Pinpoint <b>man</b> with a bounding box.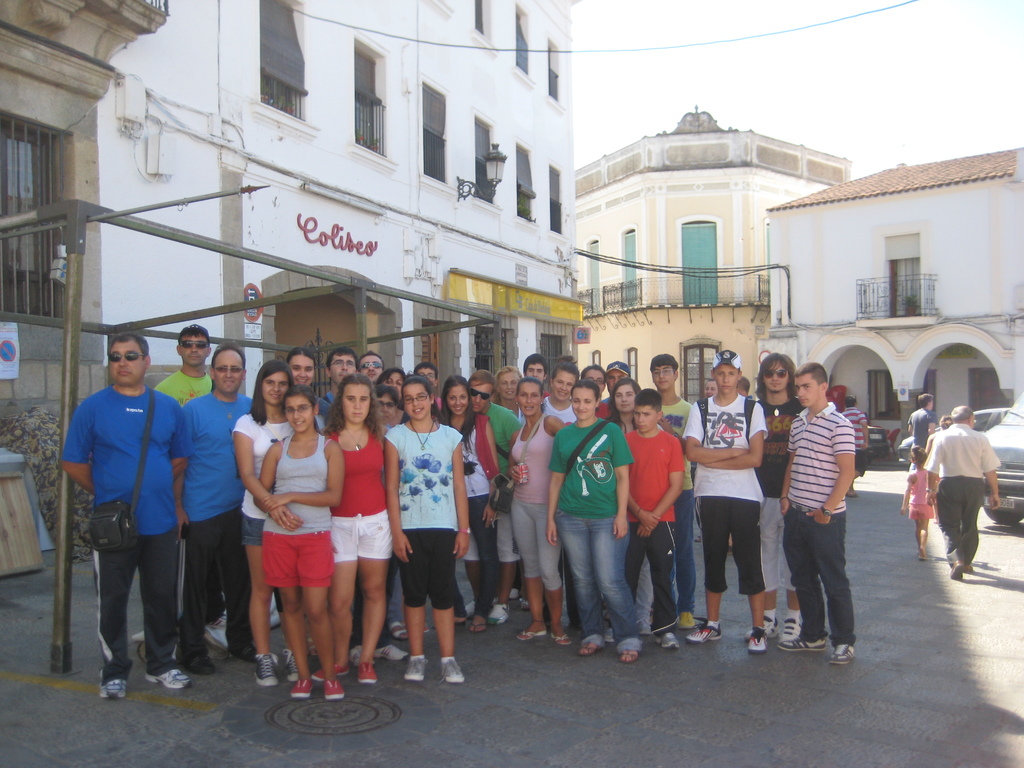
361, 352, 383, 387.
